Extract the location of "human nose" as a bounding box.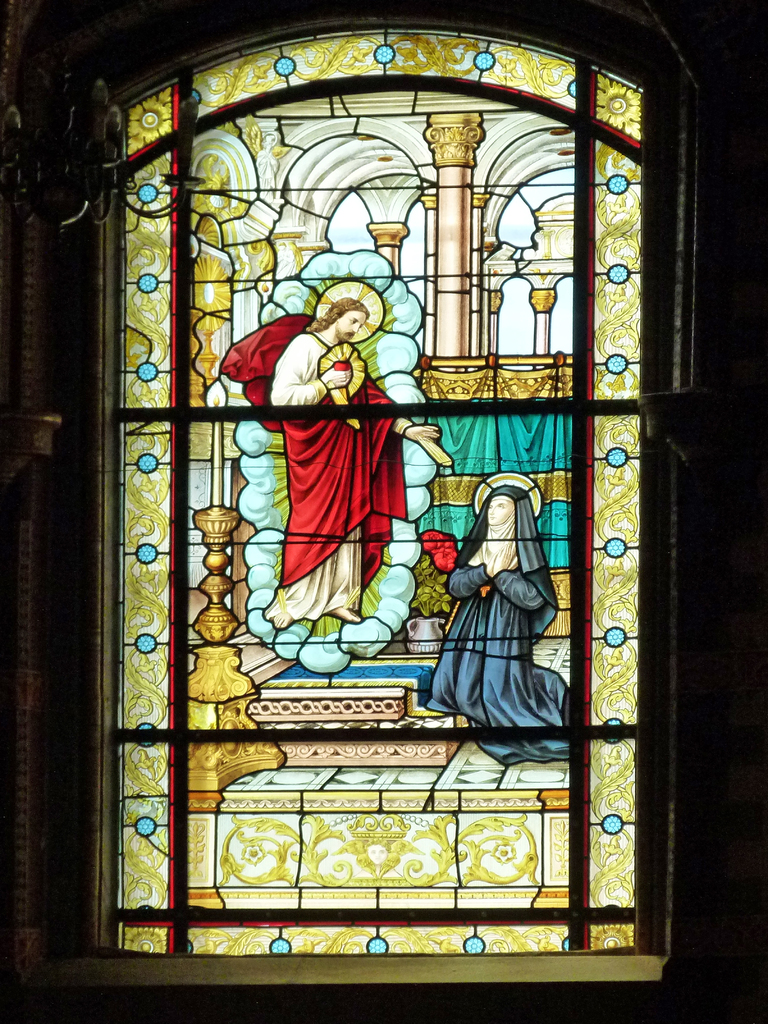
<box>350,319,362,331</box>.
